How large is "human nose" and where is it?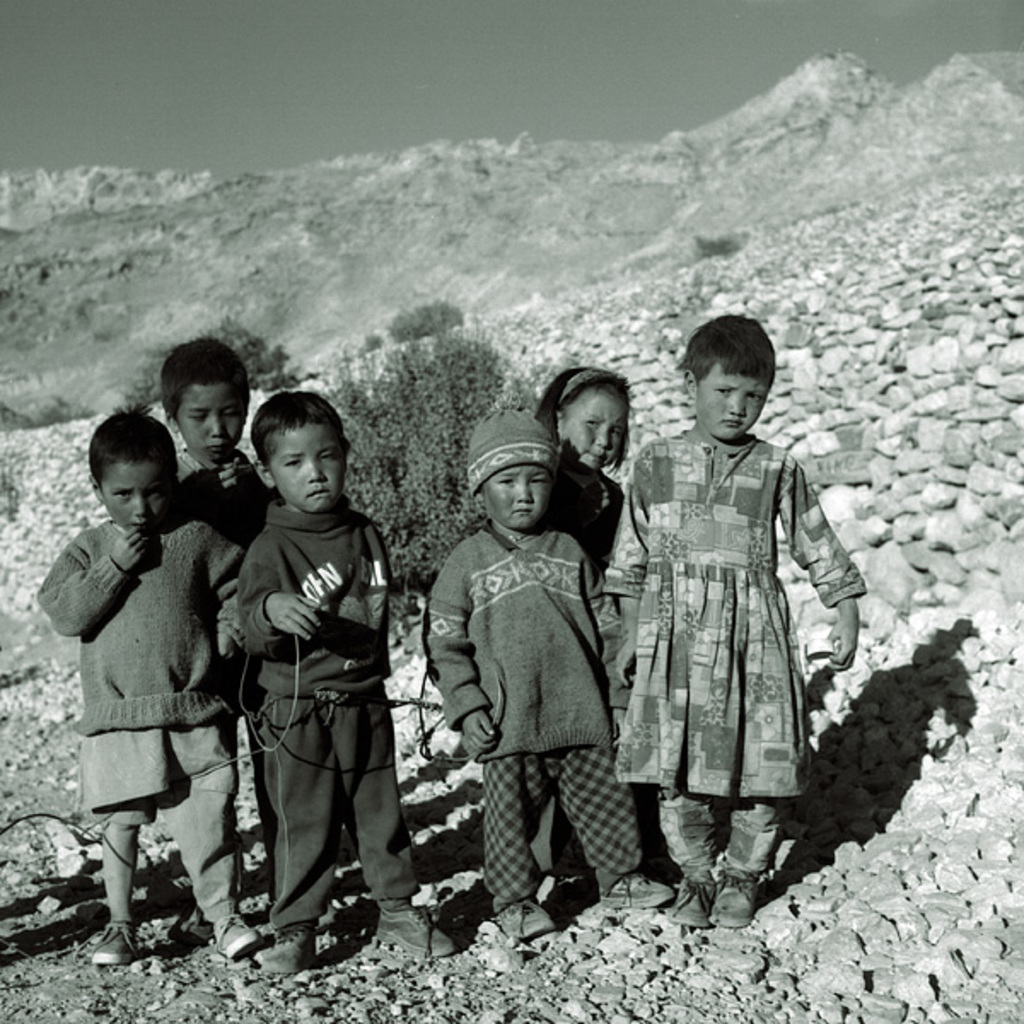
Bounding box: x1=596, y1=430, x2=608, y2=447.
